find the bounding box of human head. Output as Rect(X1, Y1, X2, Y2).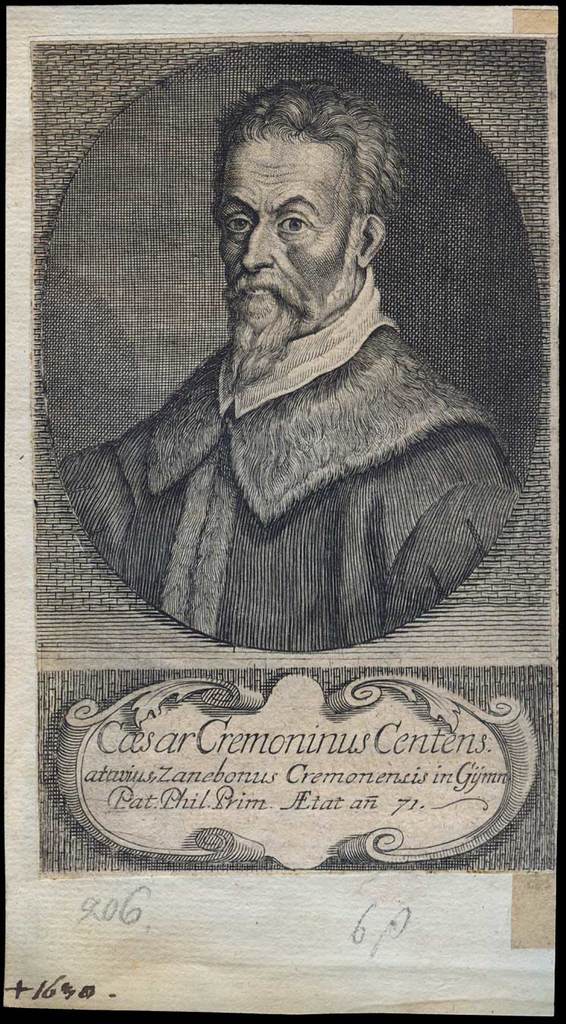
Rect(206, 87, 391, 308).
